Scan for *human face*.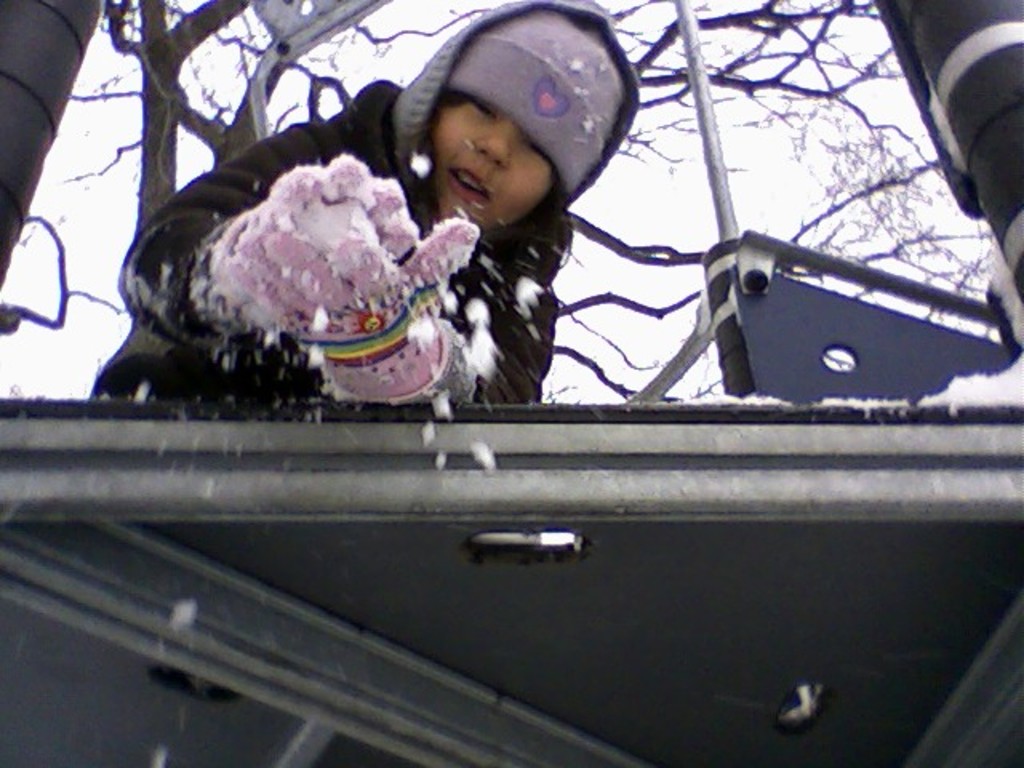
Scan result: [left=429, top=83, right=550, bottom=234].
